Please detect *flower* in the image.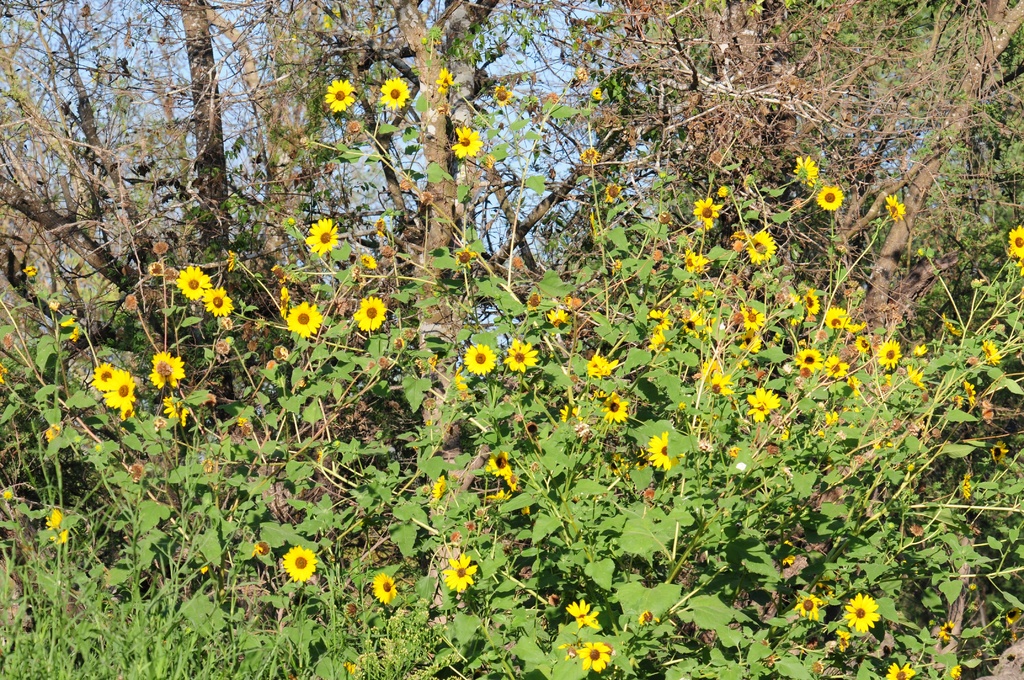
(x1=791, y1=287, x2=813, y2=316).
